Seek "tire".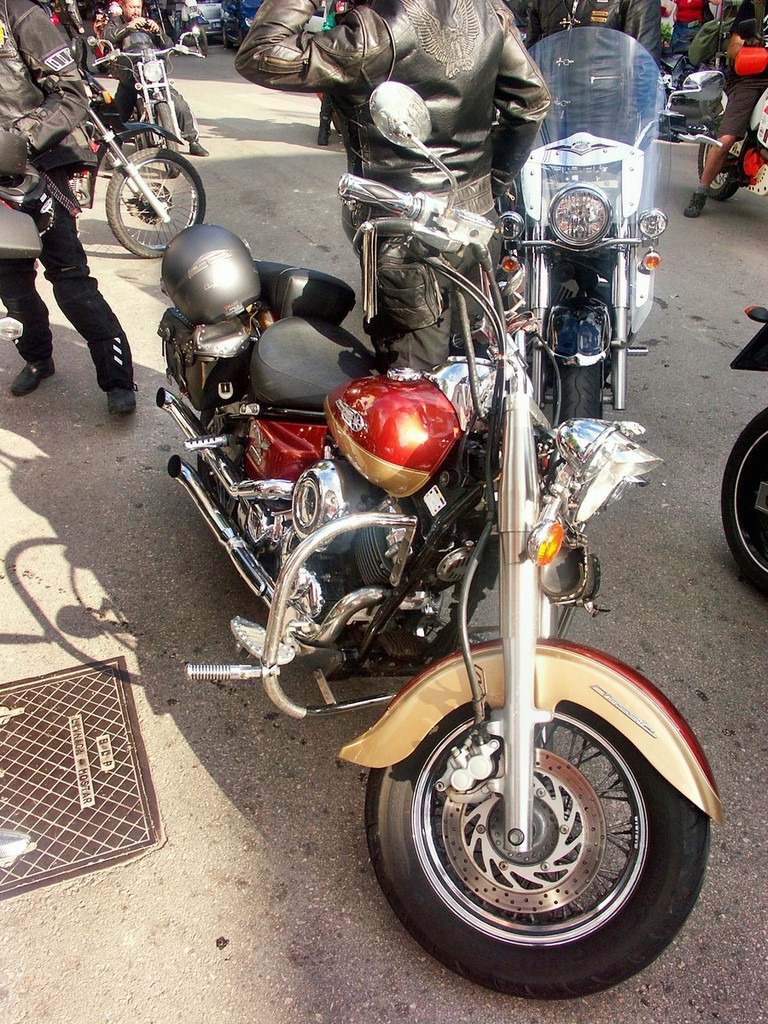
[147,99,185,180].
